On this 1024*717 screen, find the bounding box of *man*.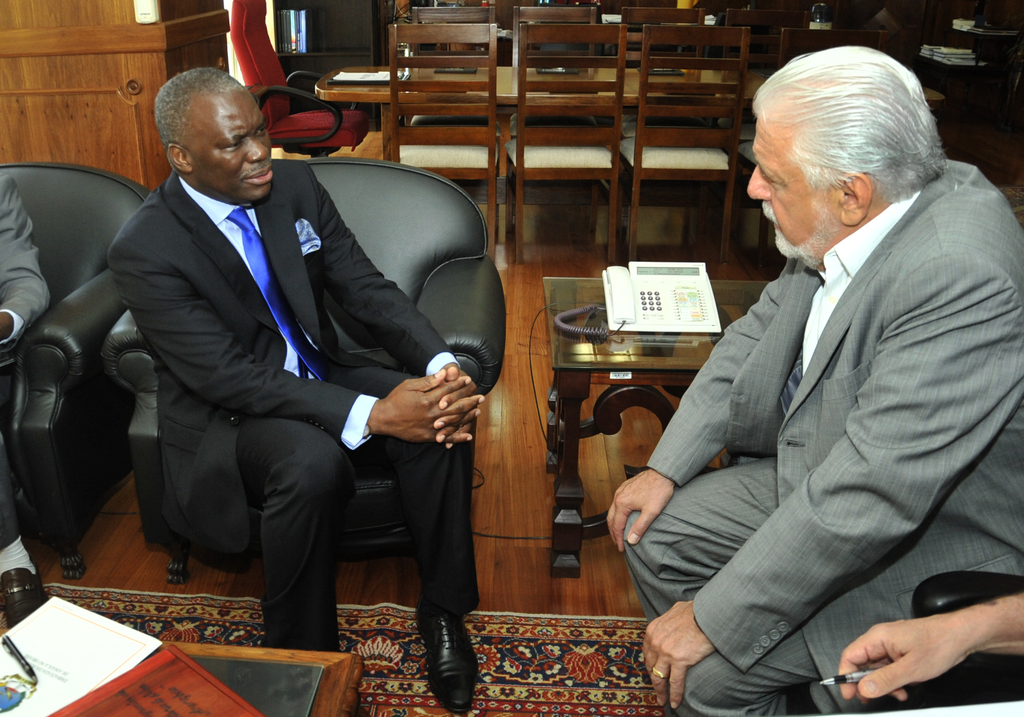
Bounding box: box=[837, 593, 1023, 716].
